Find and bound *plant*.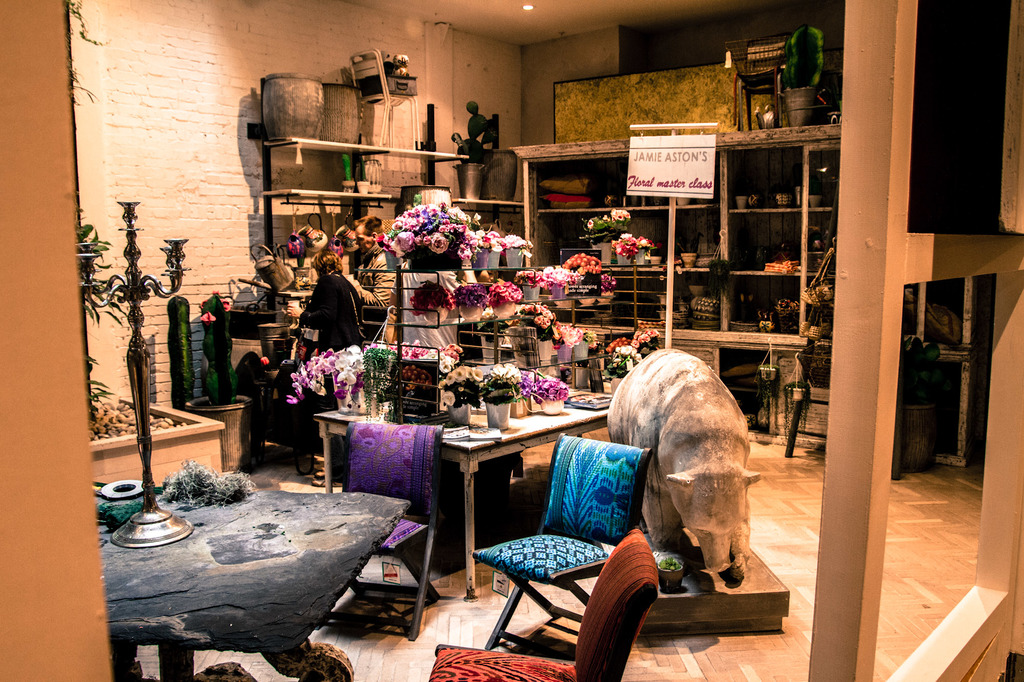
Bound: 478/362/527/409.
